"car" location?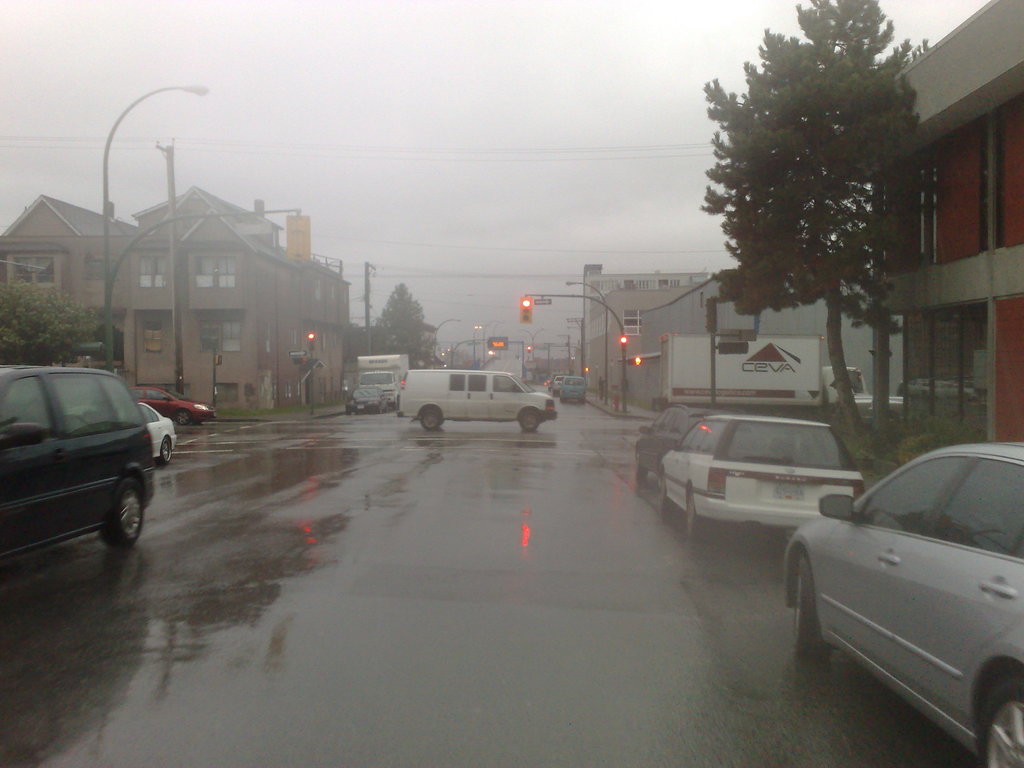
{"x1": 554, "y1": 373, "x2": 565, "y2": 392}
